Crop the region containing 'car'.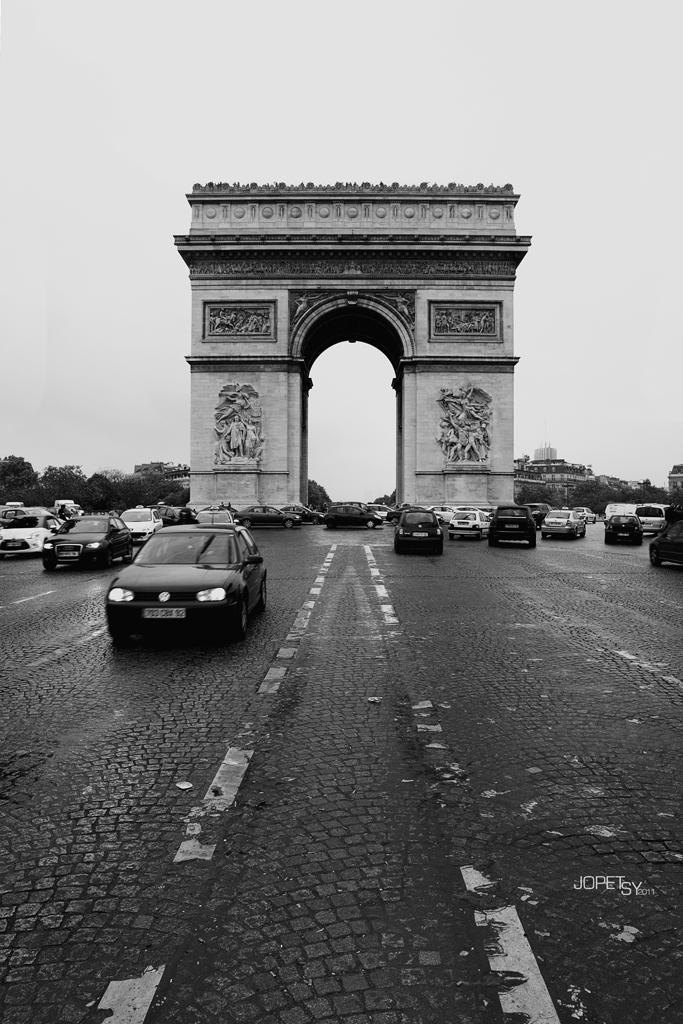
Crop region: x1=438, y1=501, x2=489, y2=540.
